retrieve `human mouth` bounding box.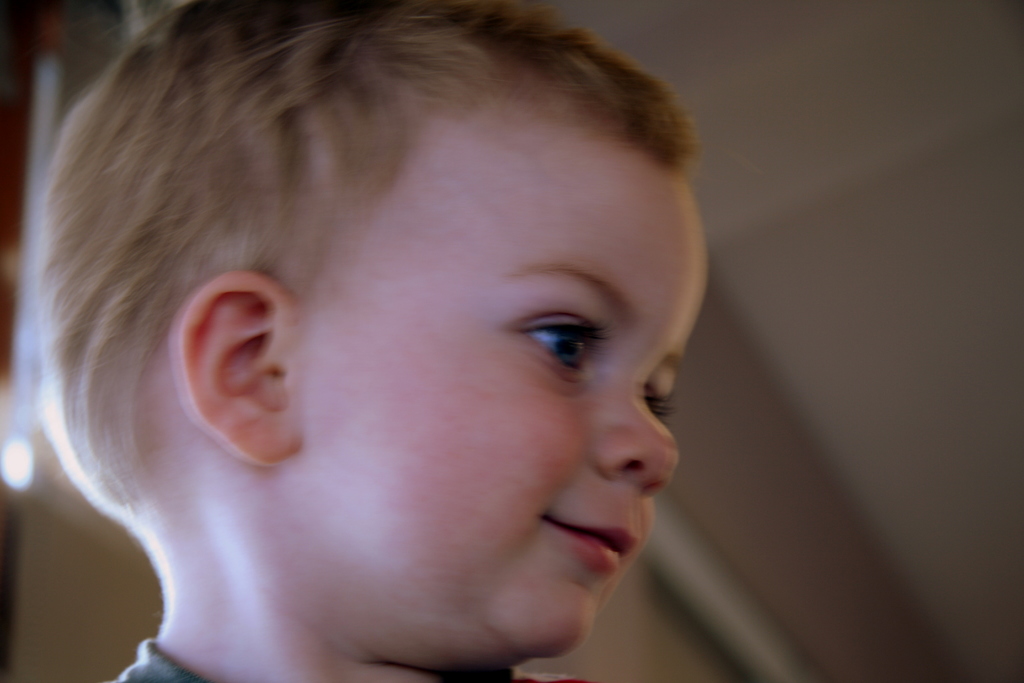
Bounding box: x1=543, y1=516, x2=637, y2=570.
